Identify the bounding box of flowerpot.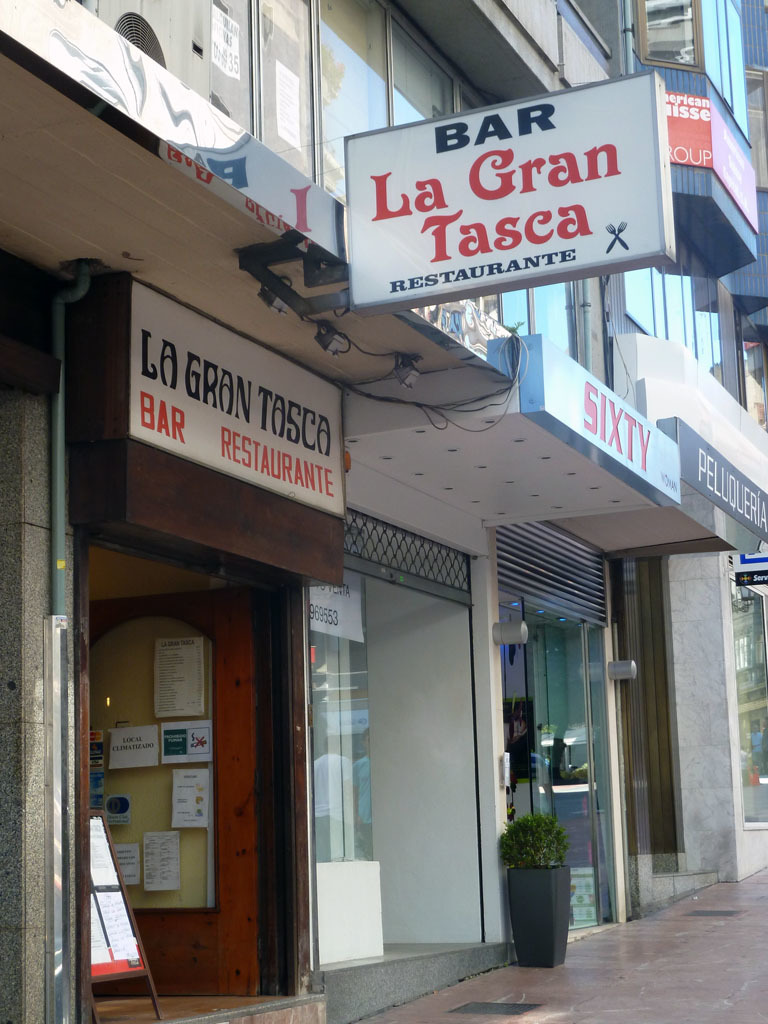
{"left": 497, "top": 817, "right": 582, "bottom": 957}.
